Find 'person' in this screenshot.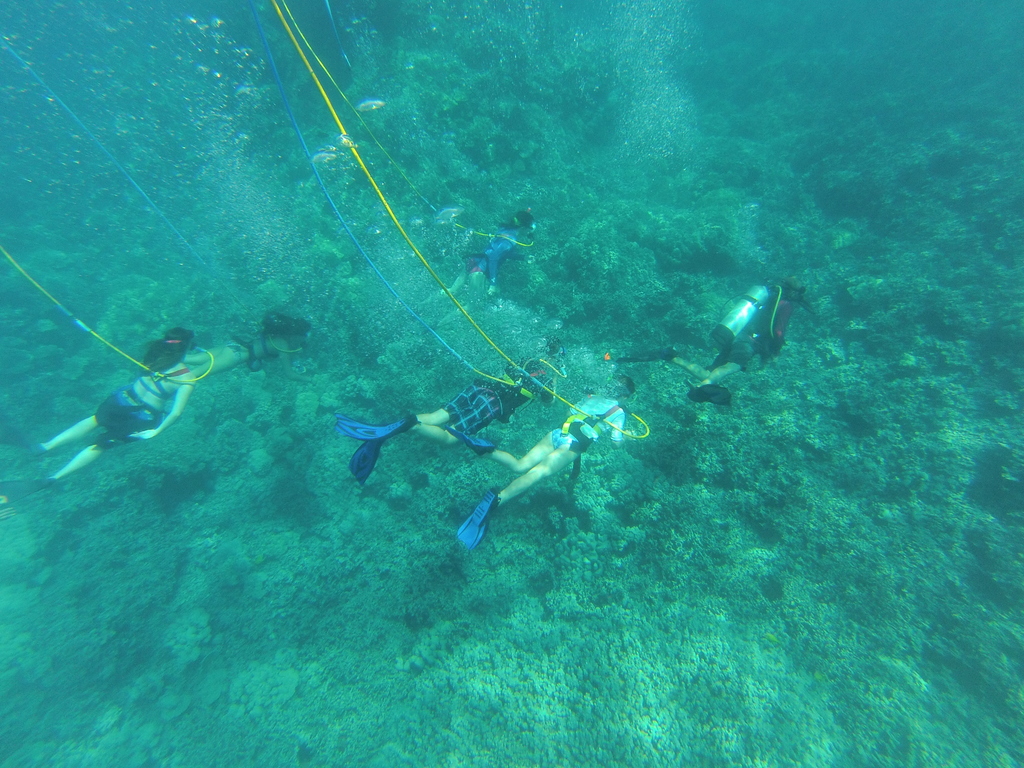
The bounding box for 'person' is <bbox>451, 368, 643, 554</bbox>.
